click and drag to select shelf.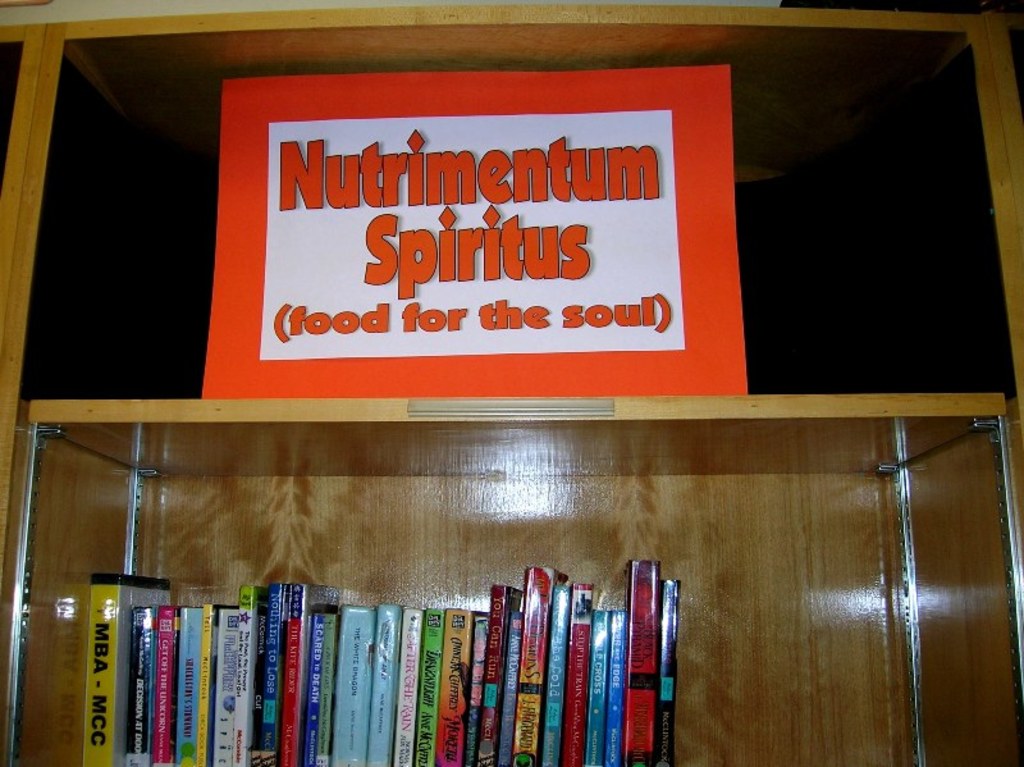
Selection: 0, 0, 1023, 766.
